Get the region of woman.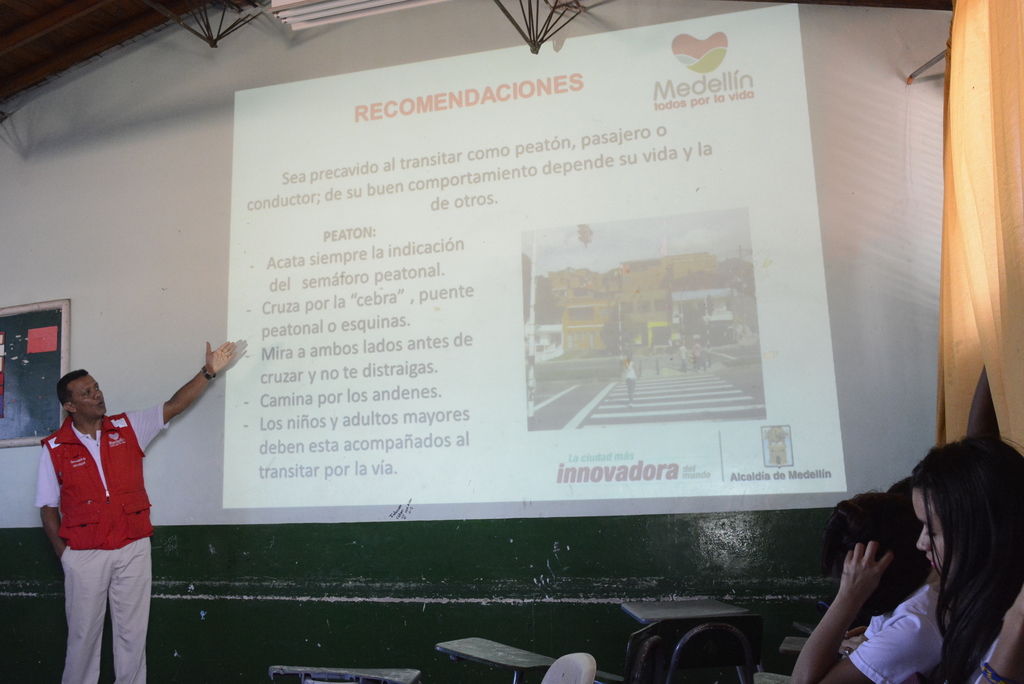
BBox(912, 434, 1023, 683).
